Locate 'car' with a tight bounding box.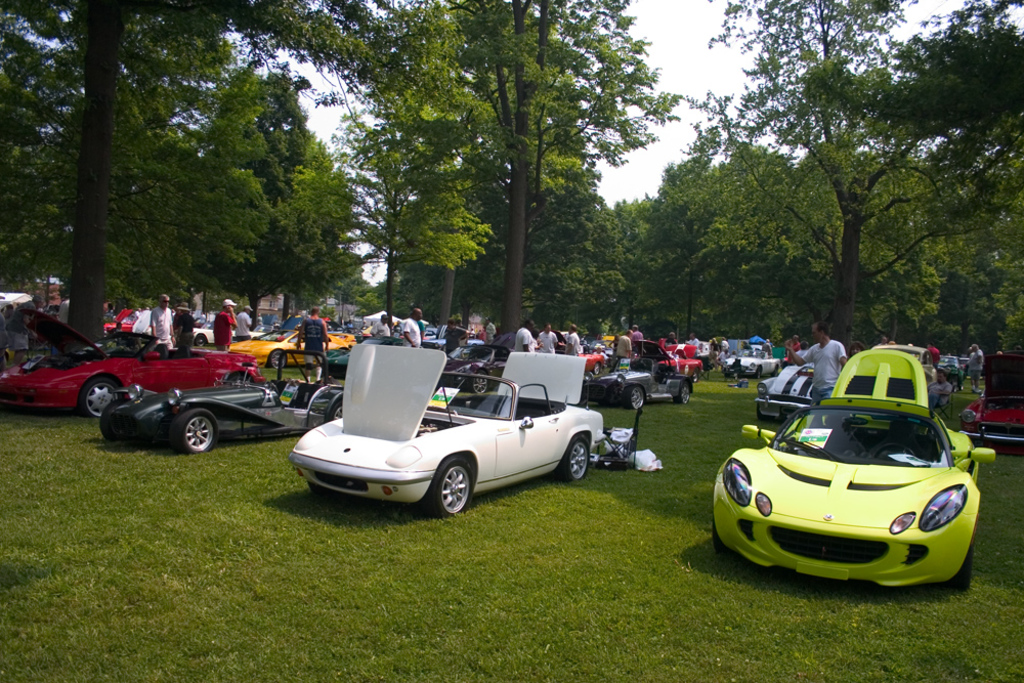
[713,355,979,596].
